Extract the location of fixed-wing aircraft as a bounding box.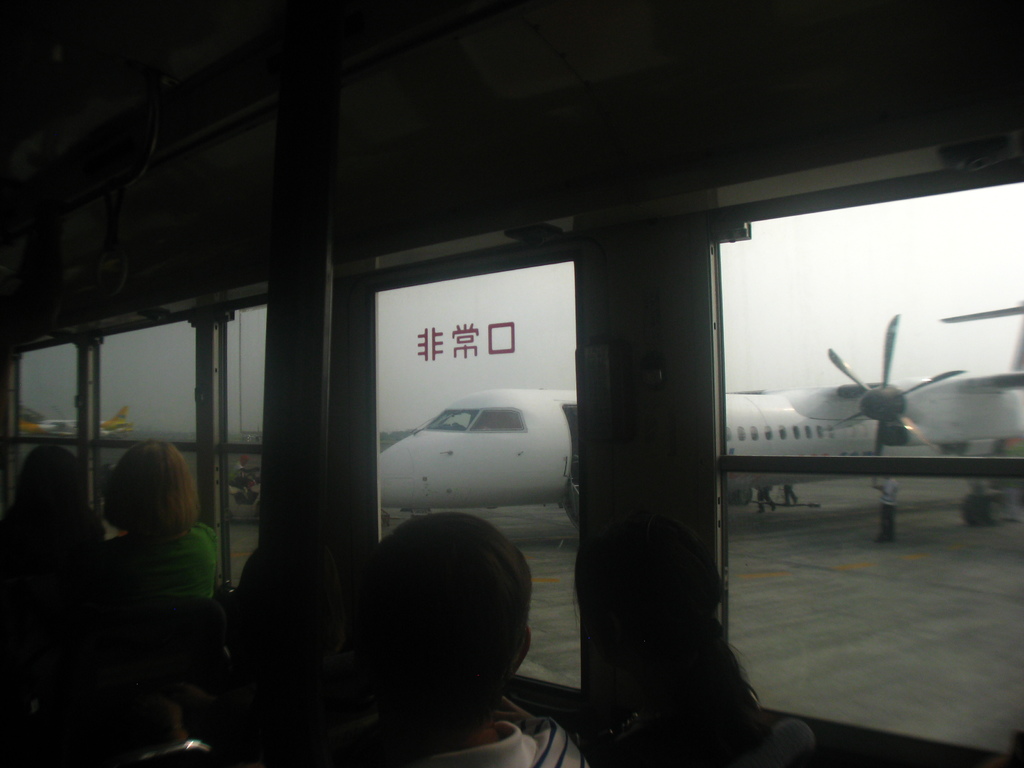
x1=374 y1=314 x2=1023 y2=527.
